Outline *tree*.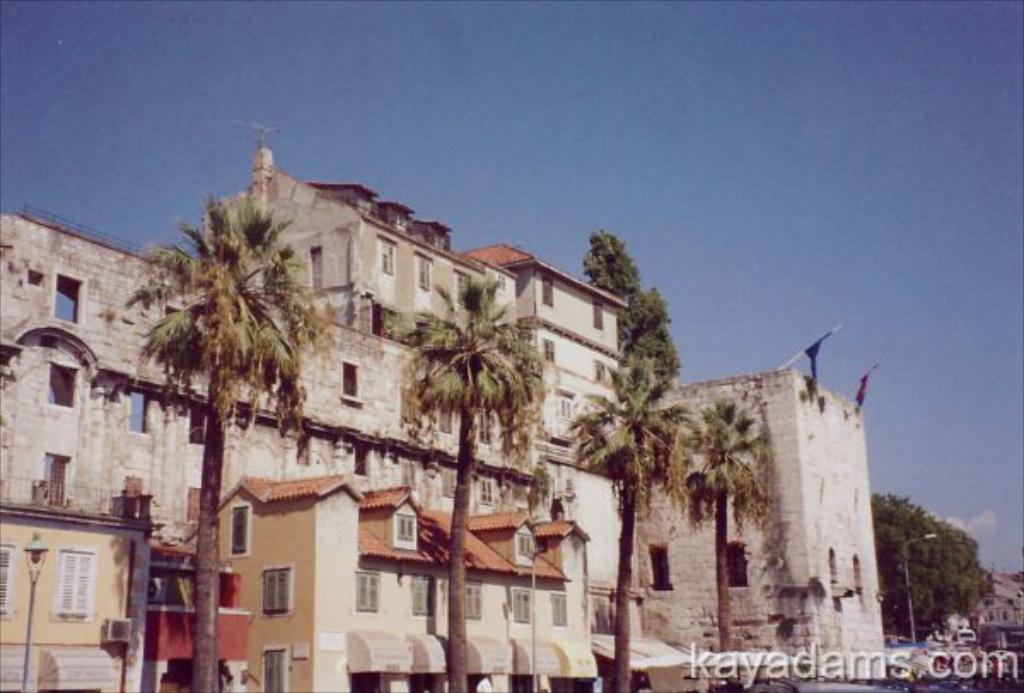
Outline: crop(558, 365, 695, 691).
